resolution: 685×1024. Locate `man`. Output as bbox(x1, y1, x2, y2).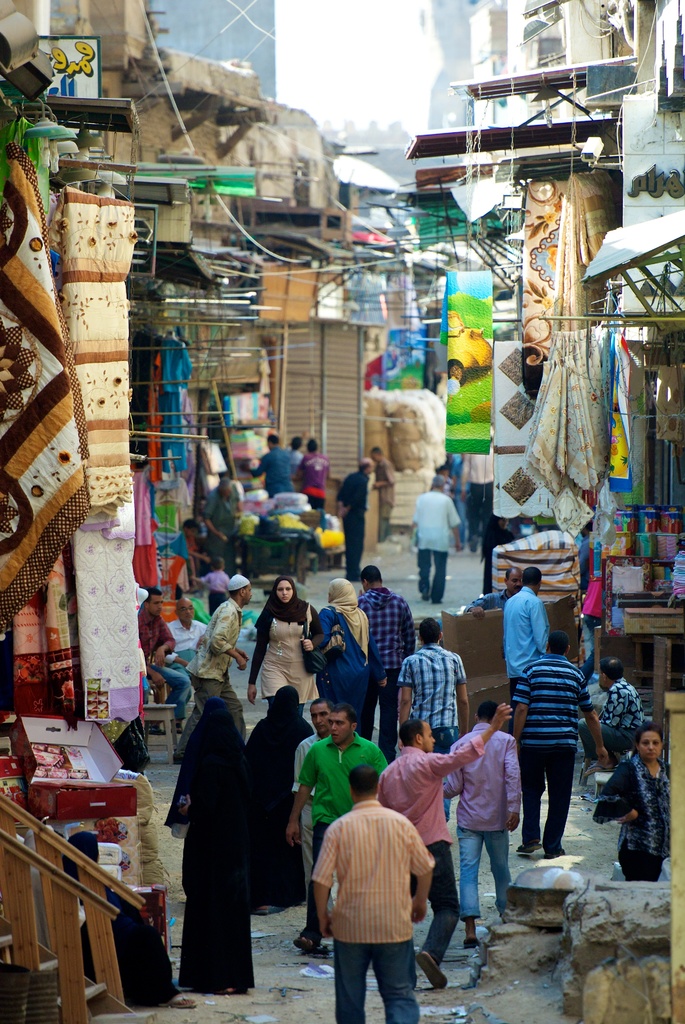
bbox(375, 707, 512, 988).
